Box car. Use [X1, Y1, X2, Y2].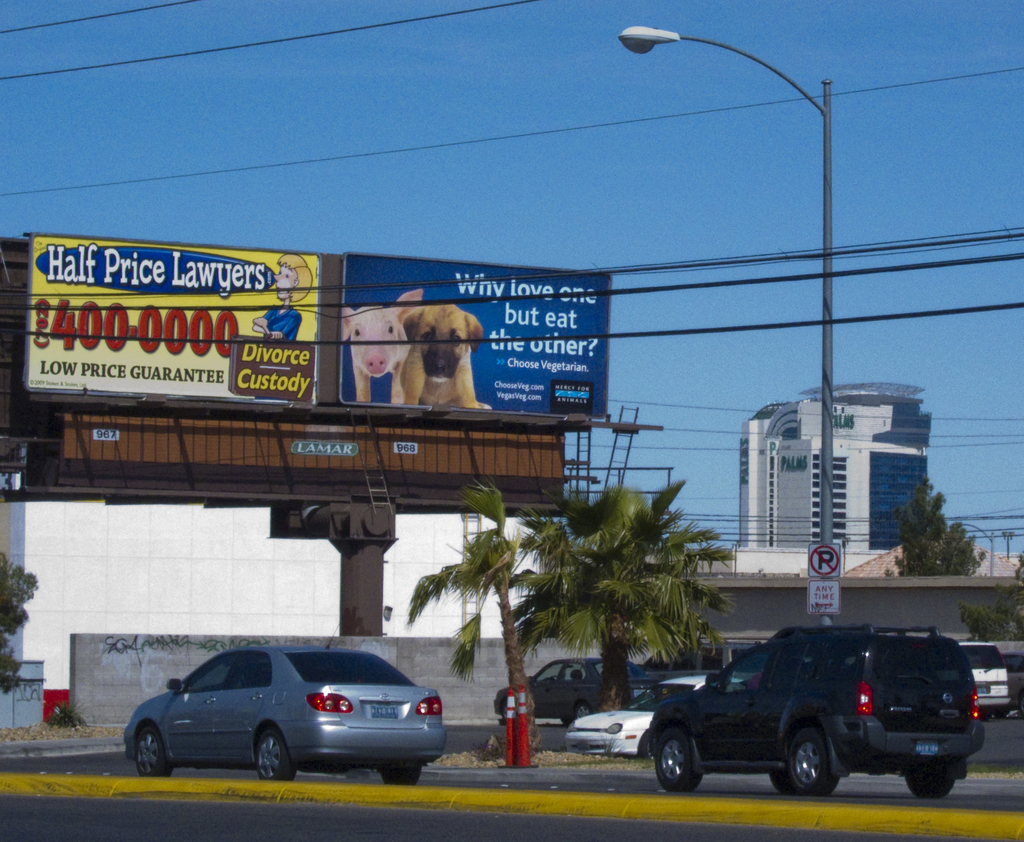
[954, 643, 1019, 714].
